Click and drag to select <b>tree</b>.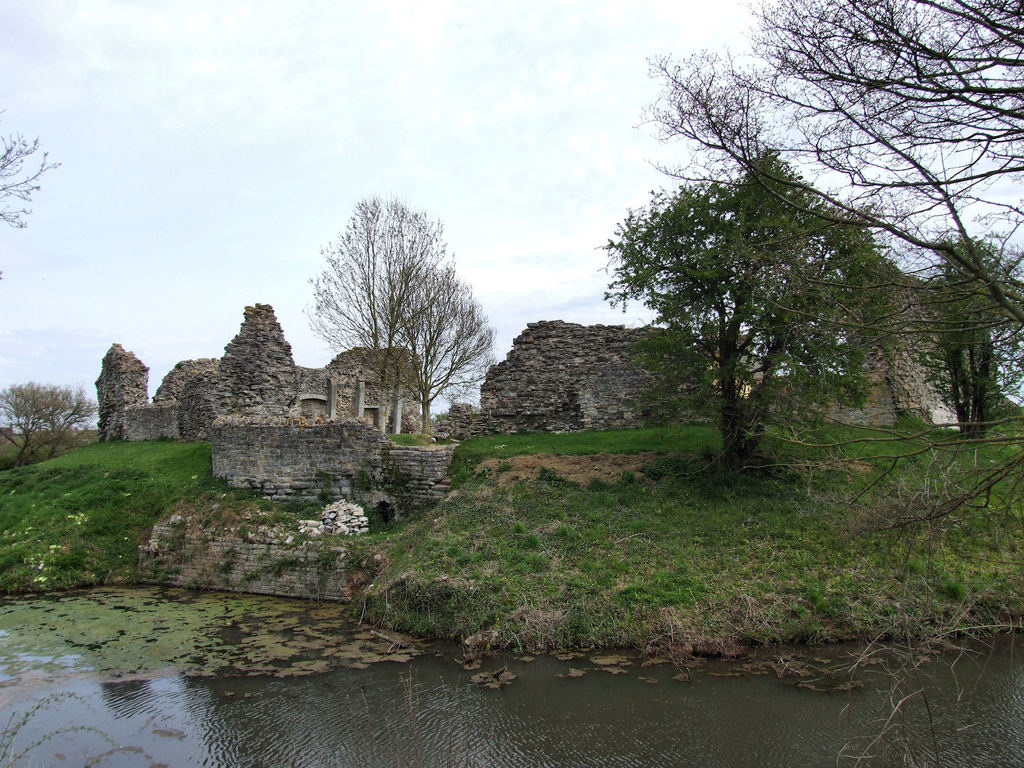
Selection: bbox=(0, 125, 67, 262).
